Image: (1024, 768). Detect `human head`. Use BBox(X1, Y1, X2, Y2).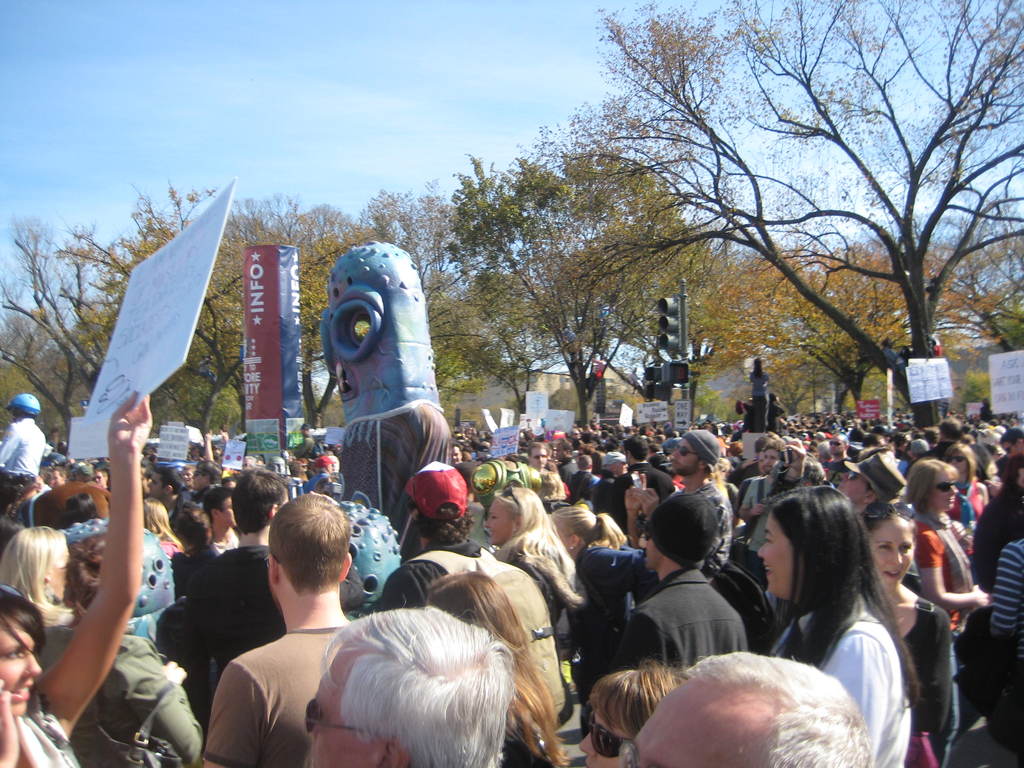
BBox(760, 444, 783, 477).
